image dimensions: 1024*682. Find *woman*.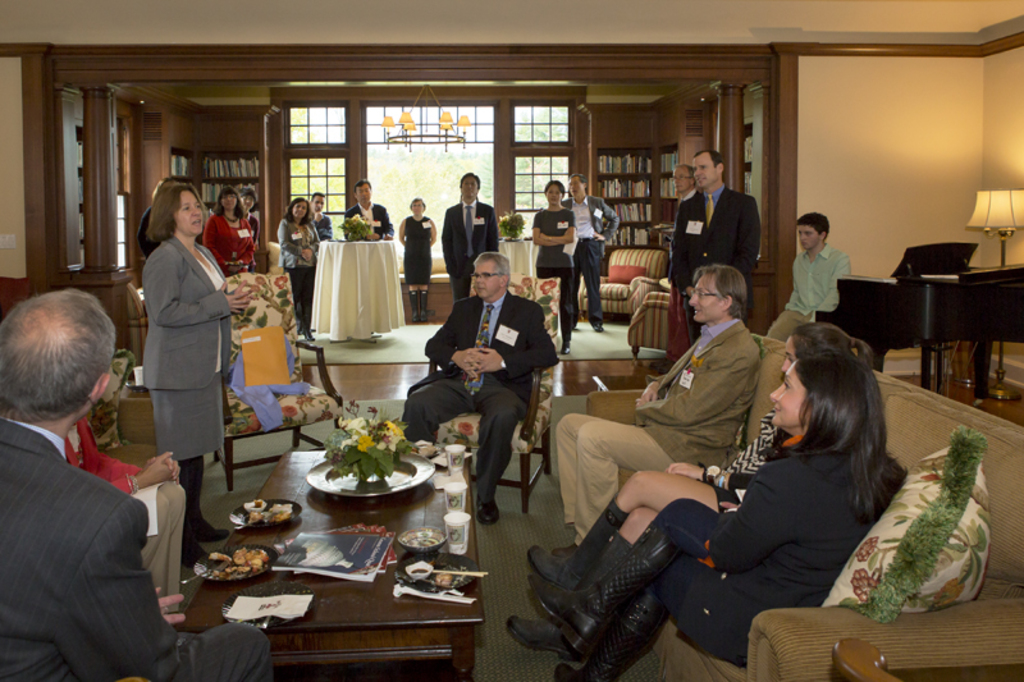
<box>508,354,910,681</box>.
